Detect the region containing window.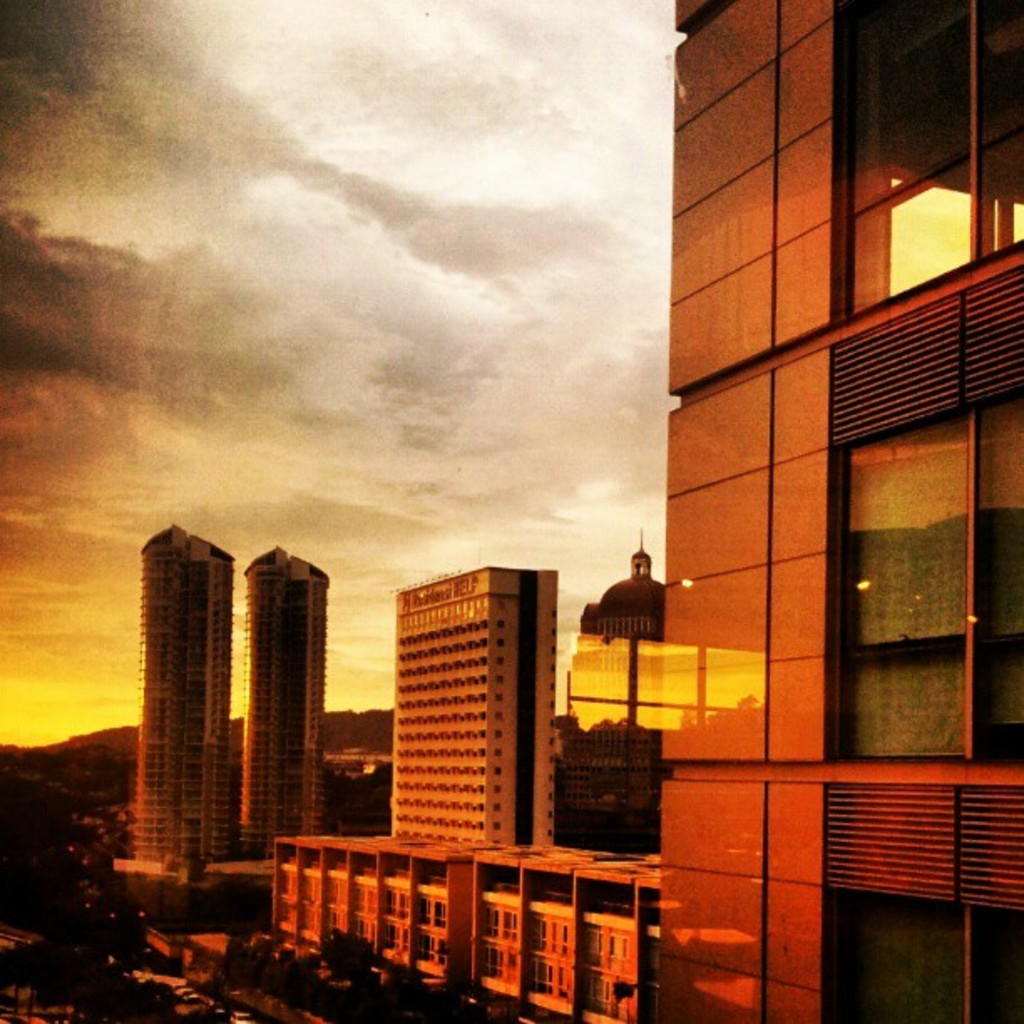
select_region(482, 907, 494, 935).
